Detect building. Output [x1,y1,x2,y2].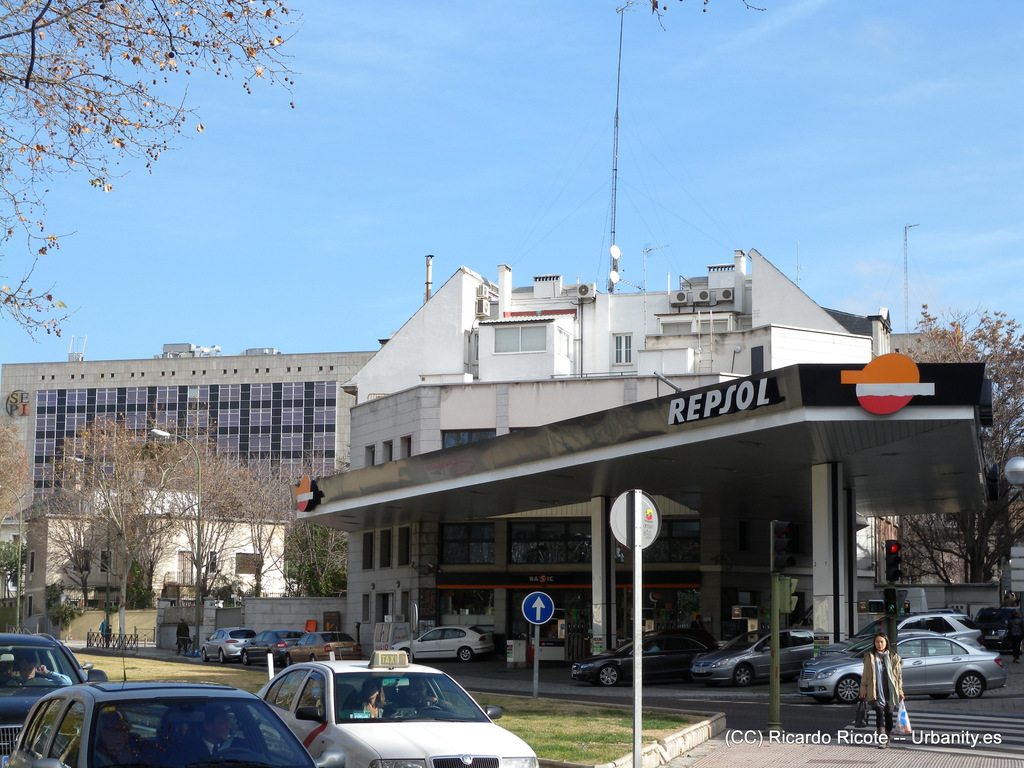
[293,245,998,655].
